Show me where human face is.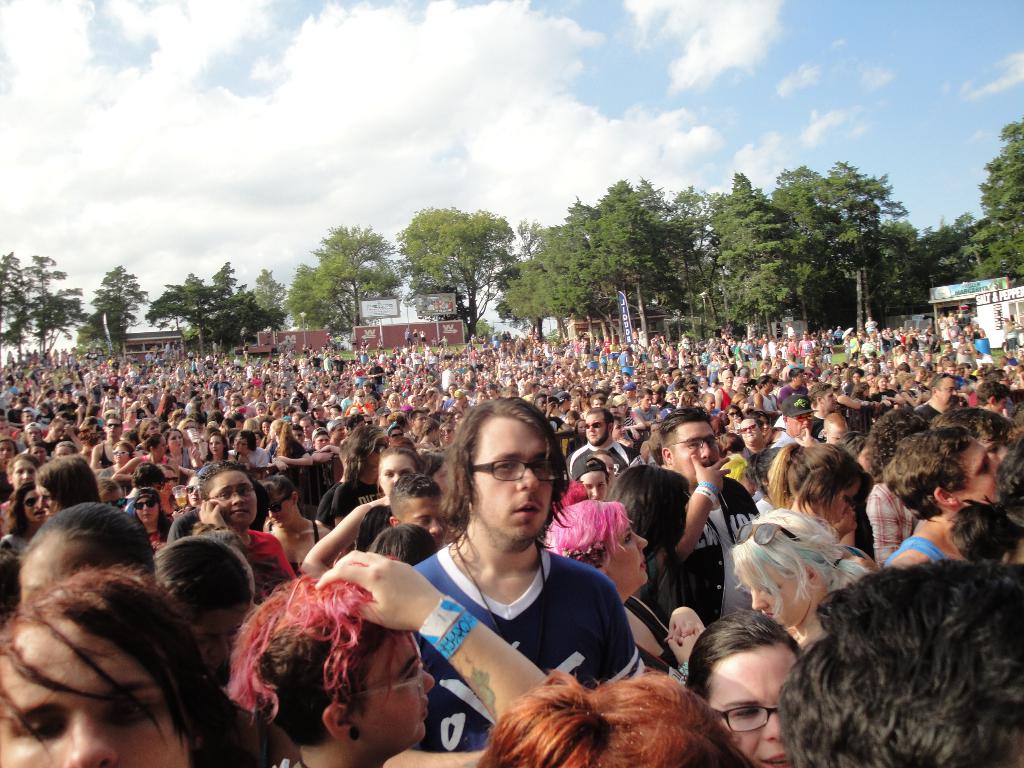
human face is at <box>432,426,437,442</box>.
